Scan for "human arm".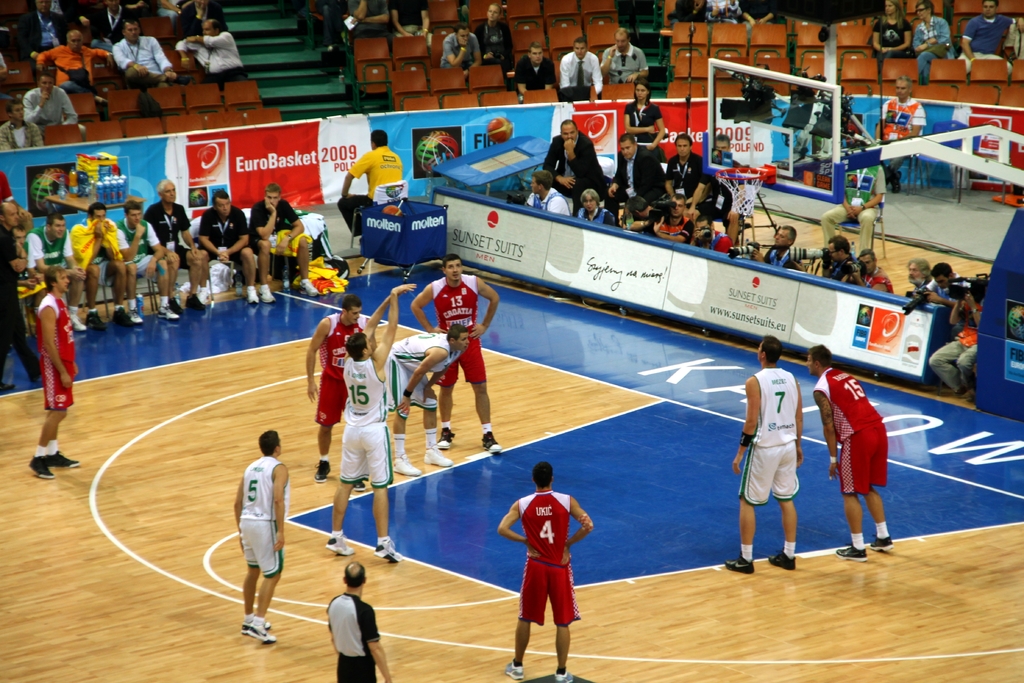
Scan result: bbox=(481, 49, 495, 62).
